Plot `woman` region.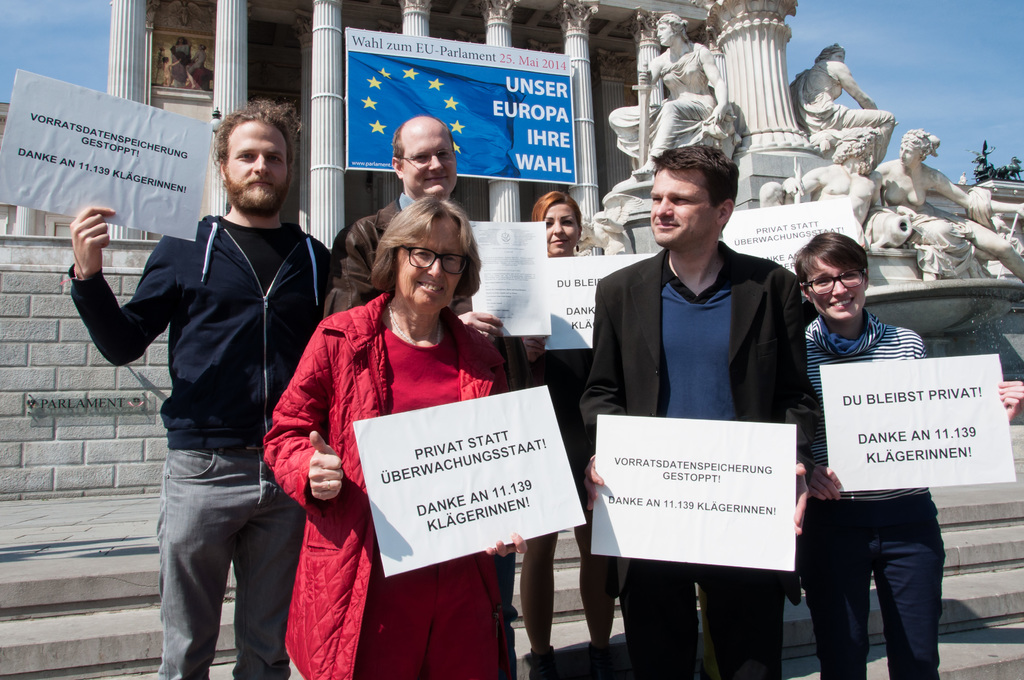
Plotted at rect(519, 191, 616, 676).
